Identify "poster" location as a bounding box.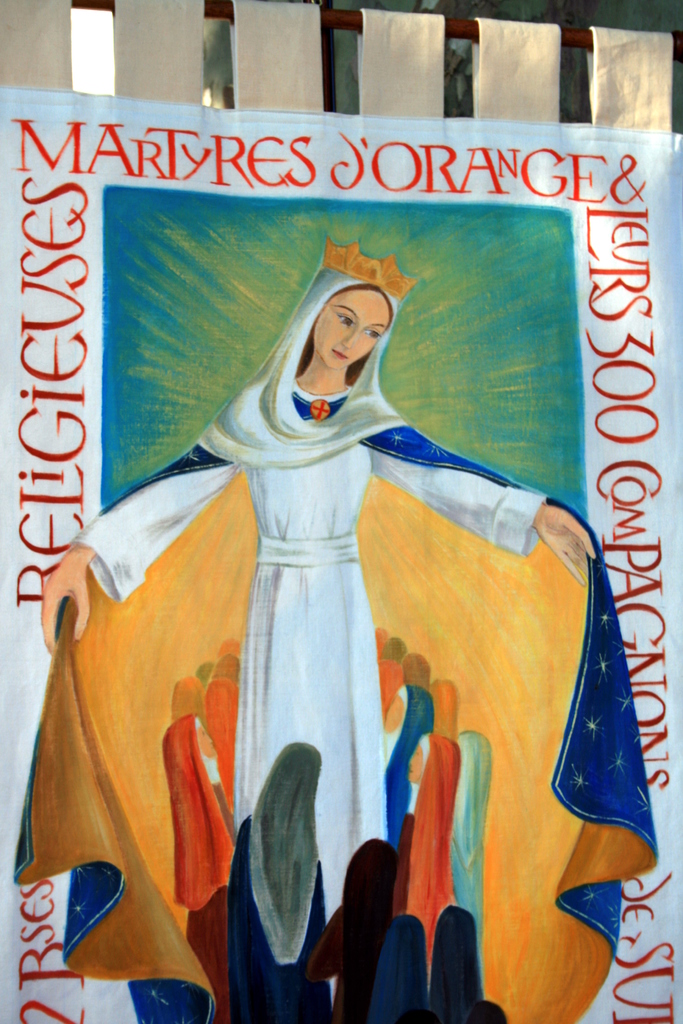
box=[0, 87, 682, 1023].
